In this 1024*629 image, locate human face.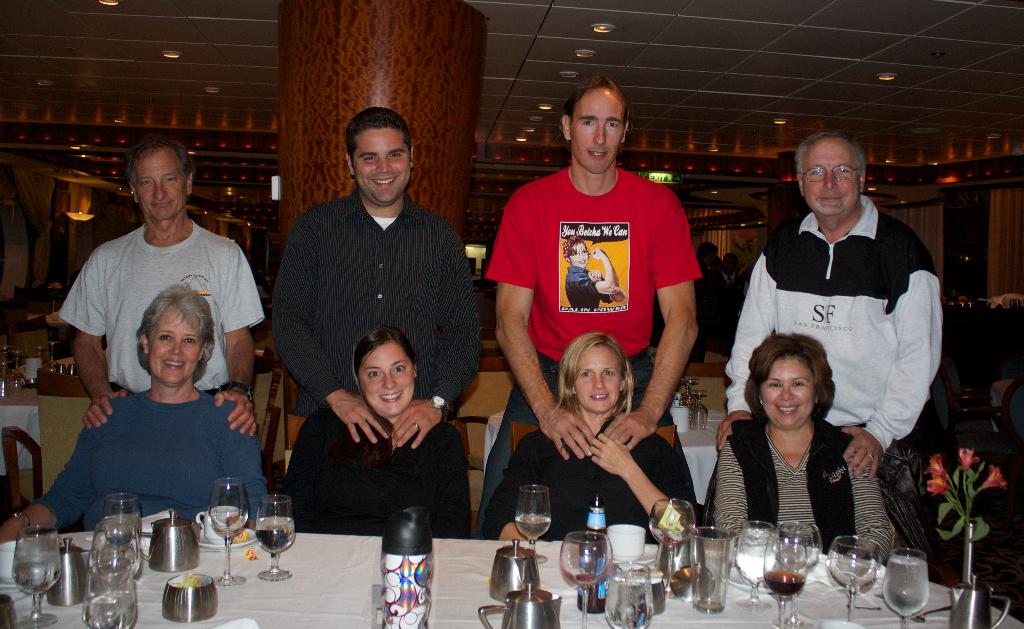
Bounding box: Rect(150, 307, 201, 389).
